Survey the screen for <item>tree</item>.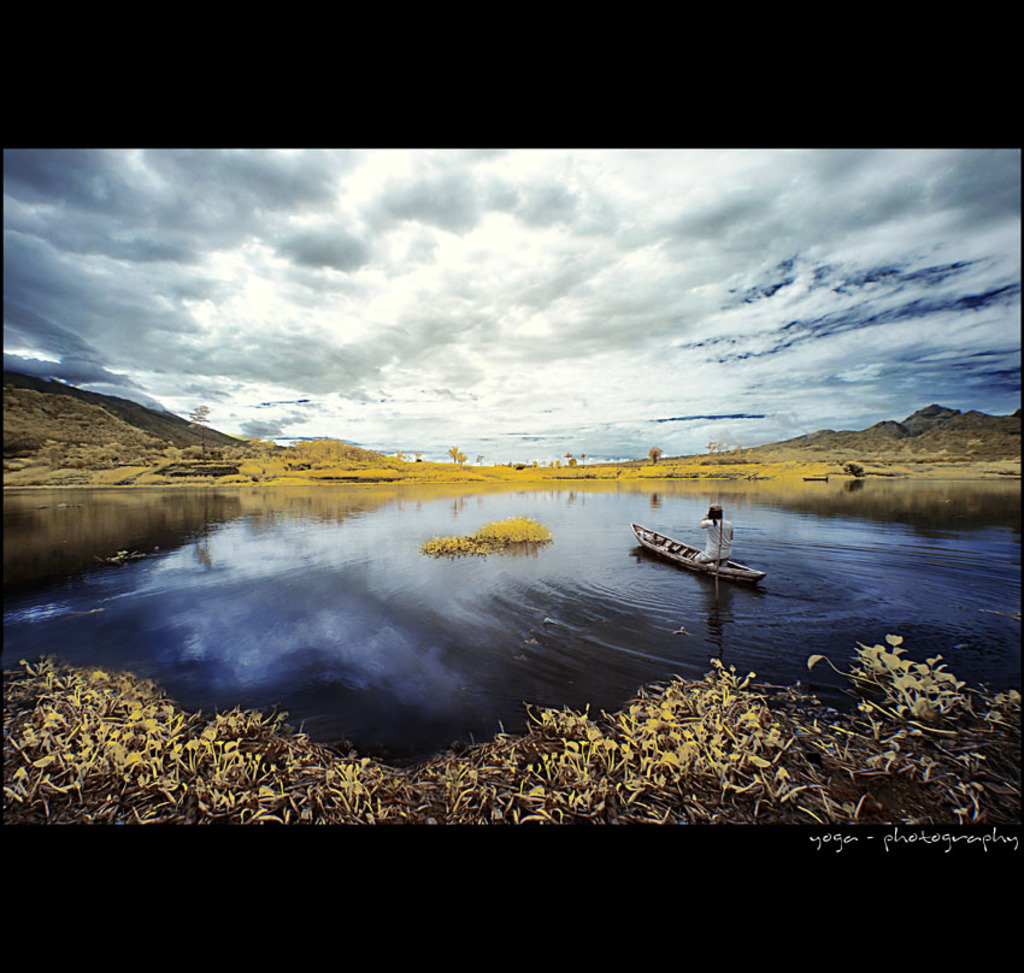
Survey found: bbox(443, 441, 454, 464).
